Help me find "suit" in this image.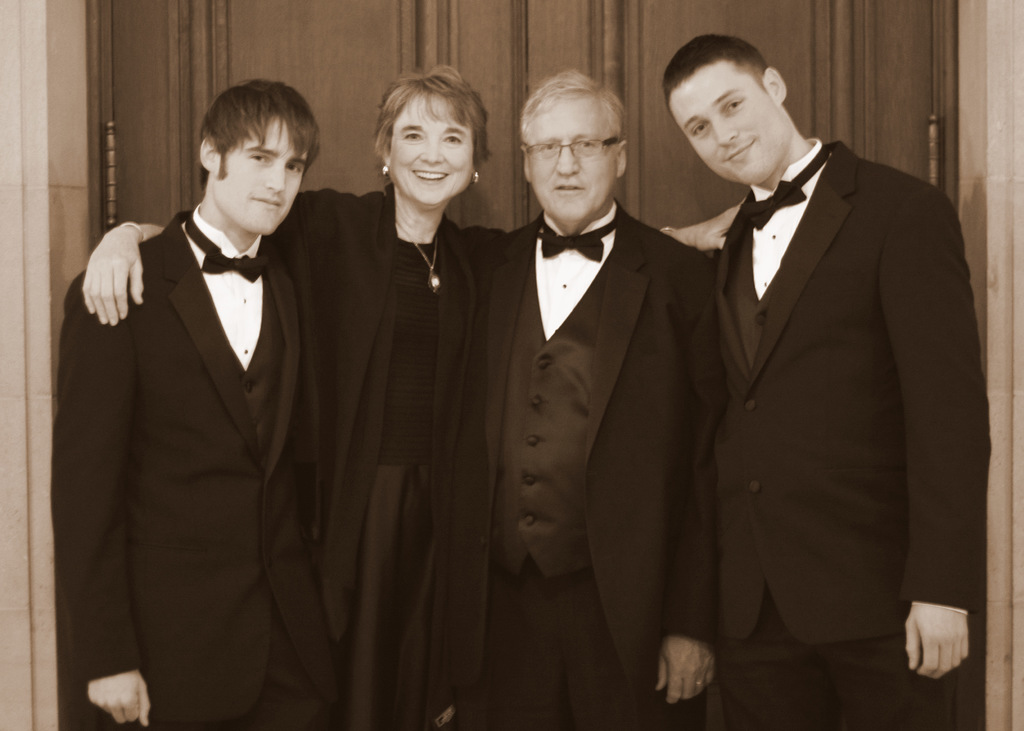
Found it: <box>53,88,356,717</box>.
